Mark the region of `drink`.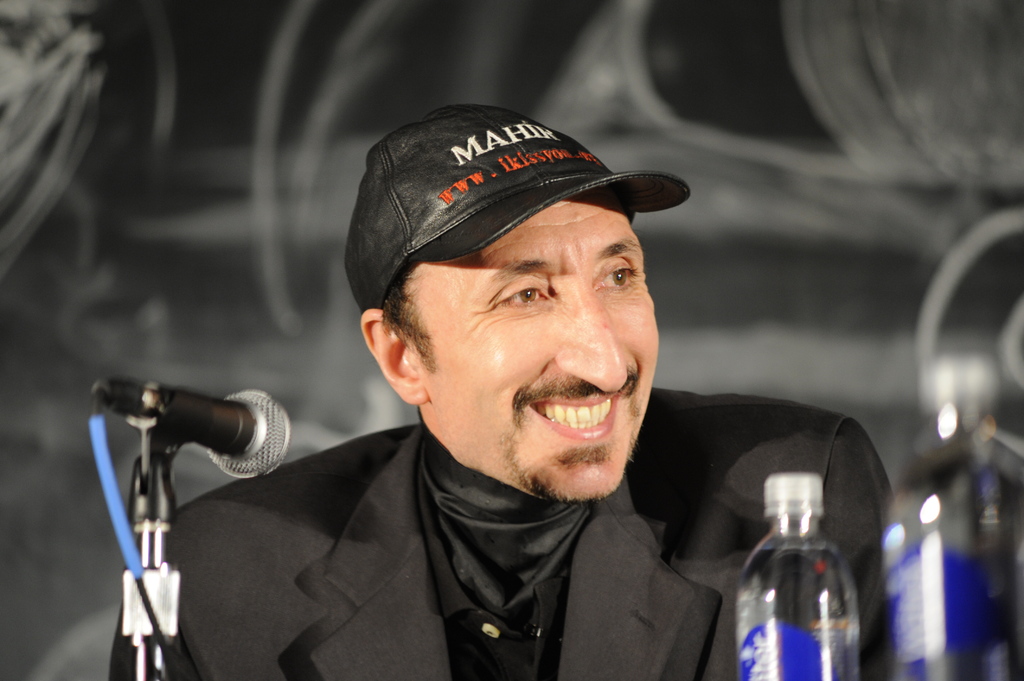
Region: bbox=(733, 482, 869, 680).
